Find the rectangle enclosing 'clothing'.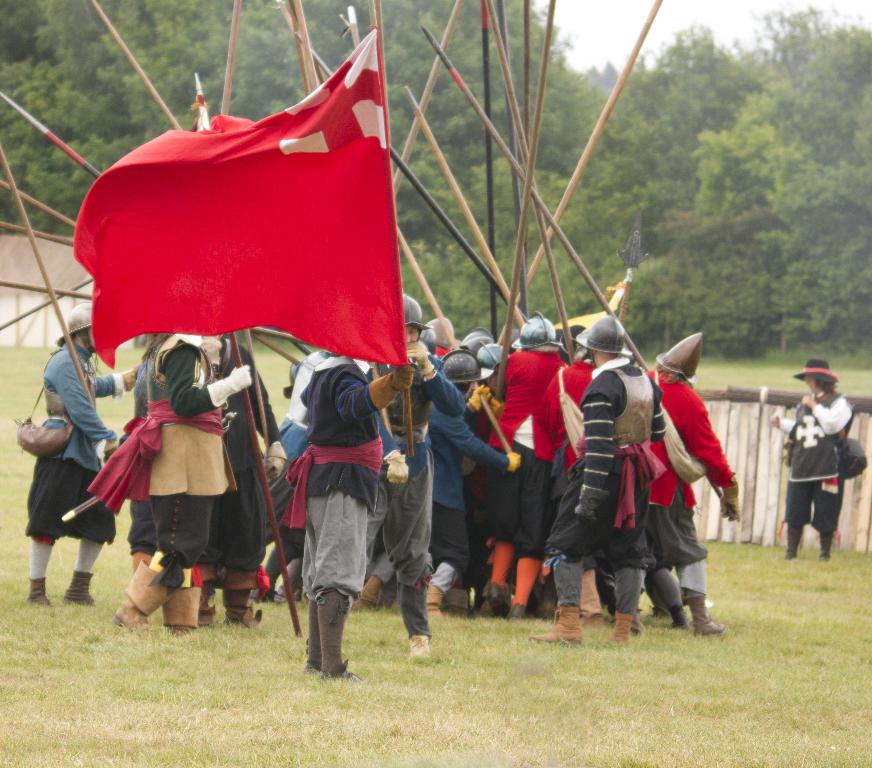
bbox=(19, 330, 122, 547).
